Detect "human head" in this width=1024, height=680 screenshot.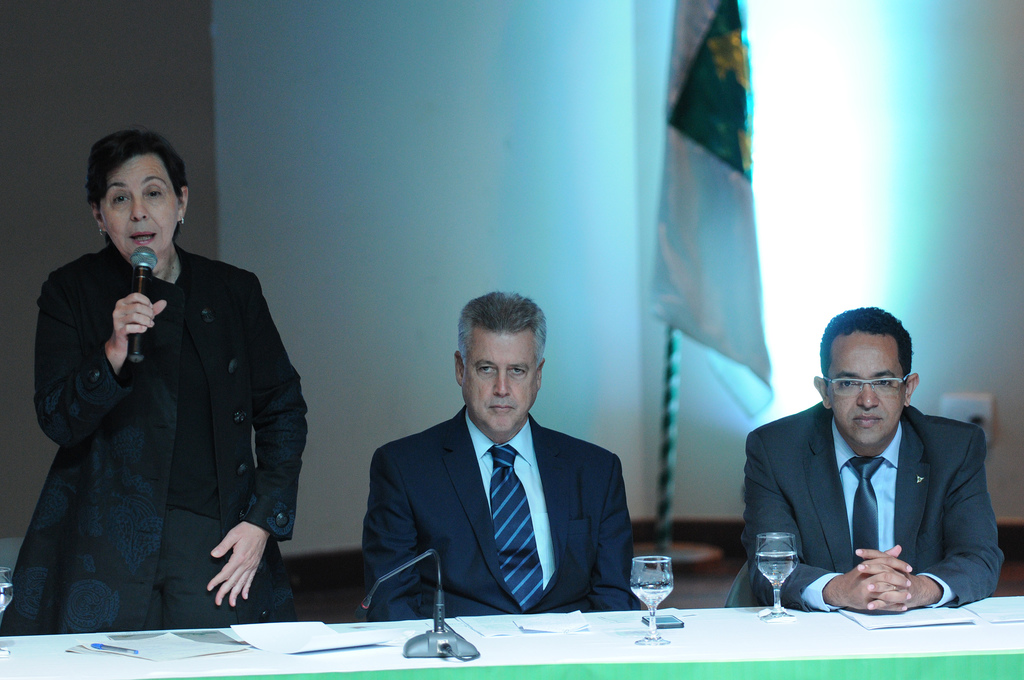
Detection: <region>448, 291, 546, 435</region>.
